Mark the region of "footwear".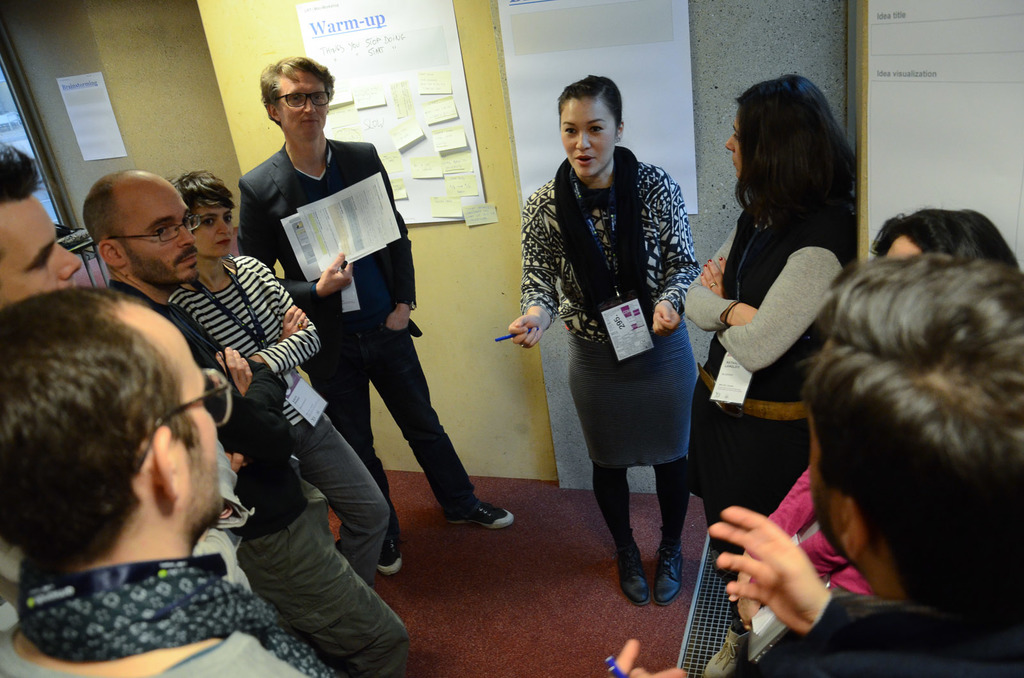
Region: 440:489:515:532.
